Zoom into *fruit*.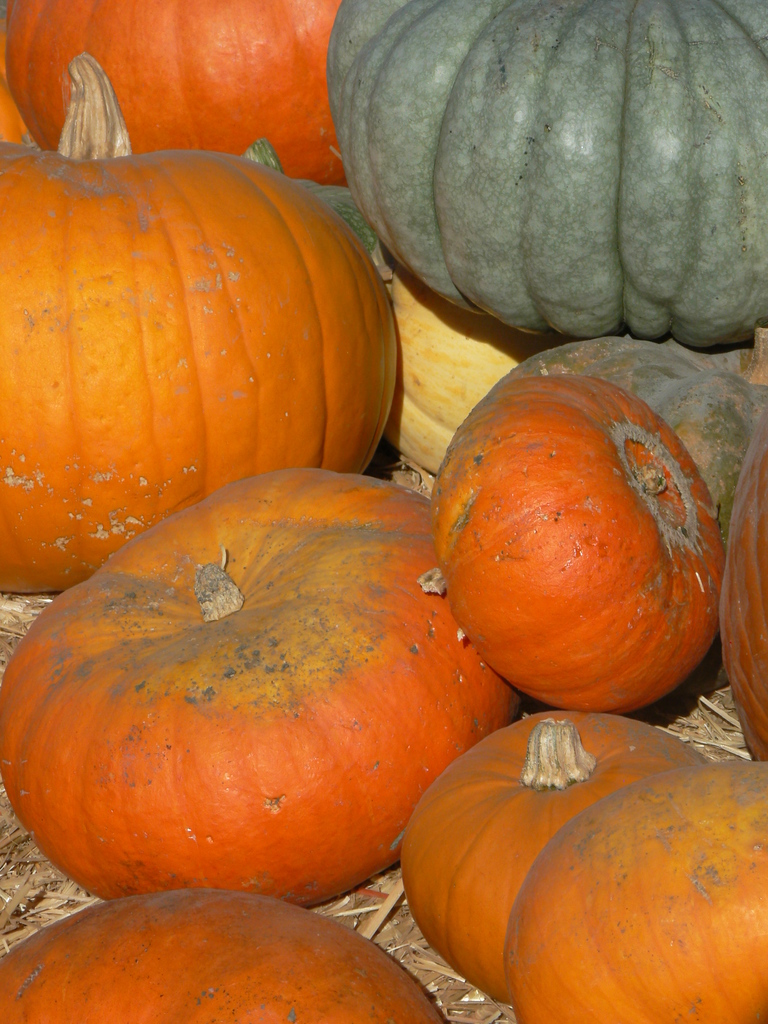
Zoom target: 433/359/733/708.
